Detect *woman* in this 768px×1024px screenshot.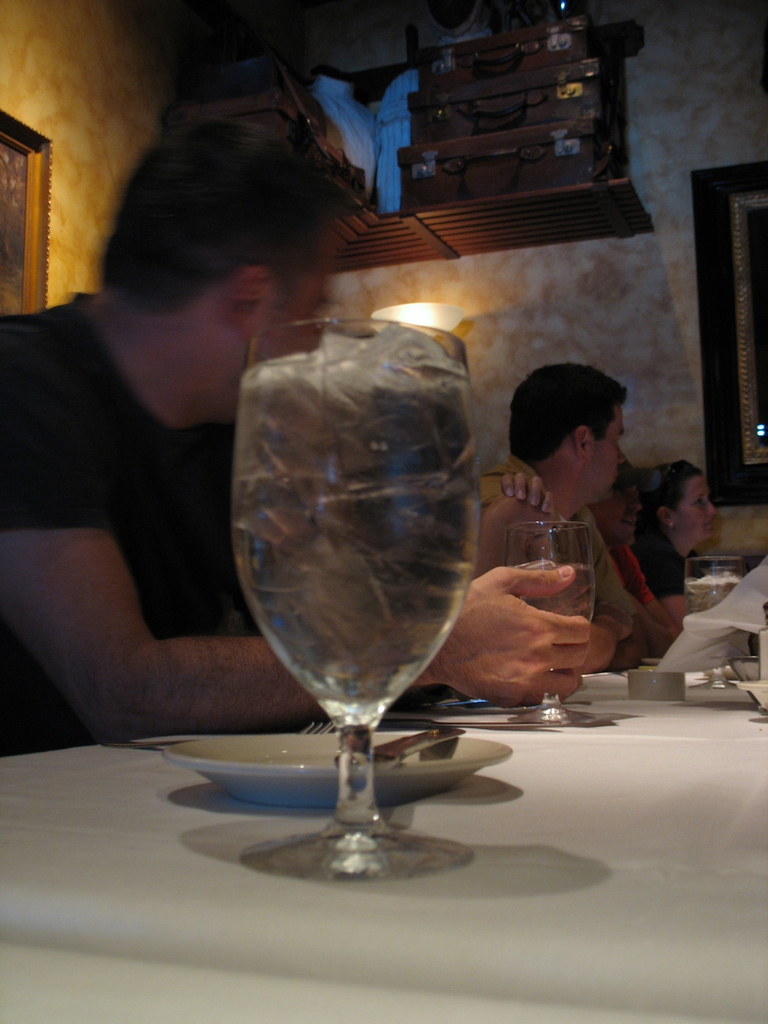
Detection: select_region(627, 463, 717, 627).
